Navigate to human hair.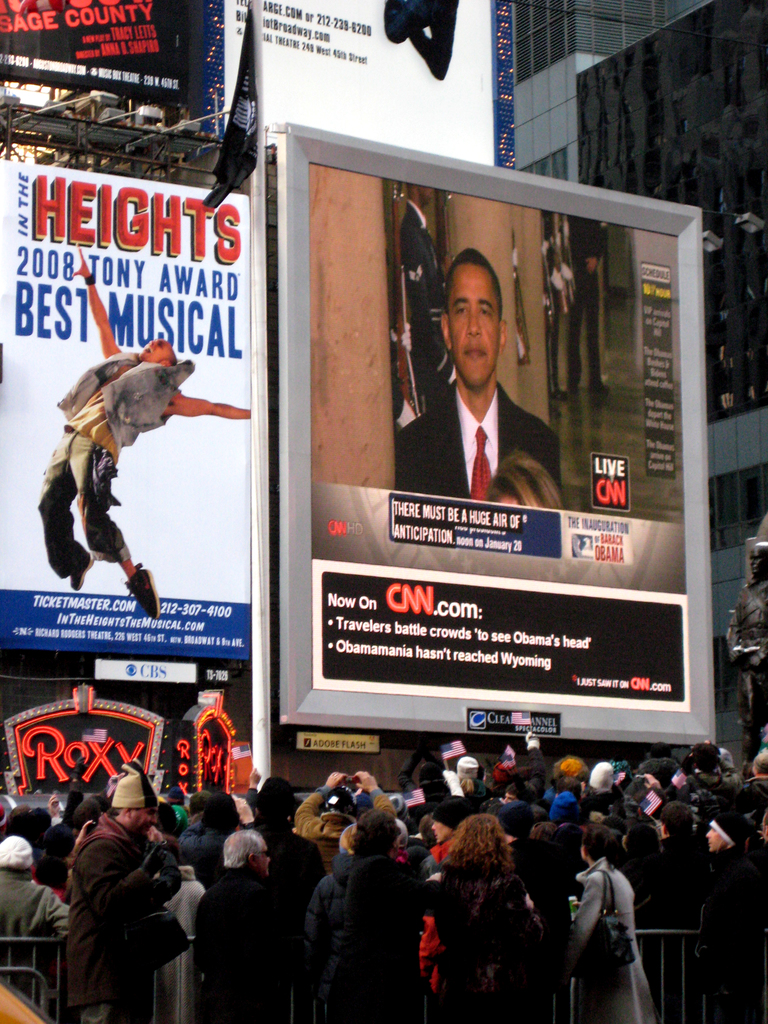
Navigation target: bbox=[584, 820, 615, 862].
